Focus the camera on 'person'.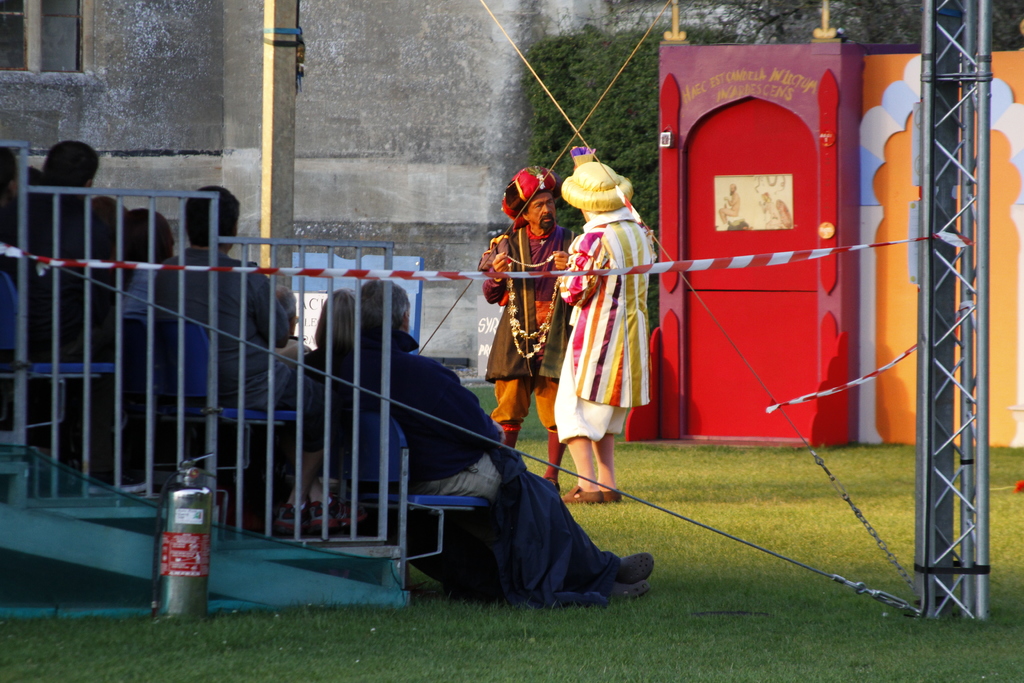
Focus region: x1=305, y1=281, x2=655, y2=589.
